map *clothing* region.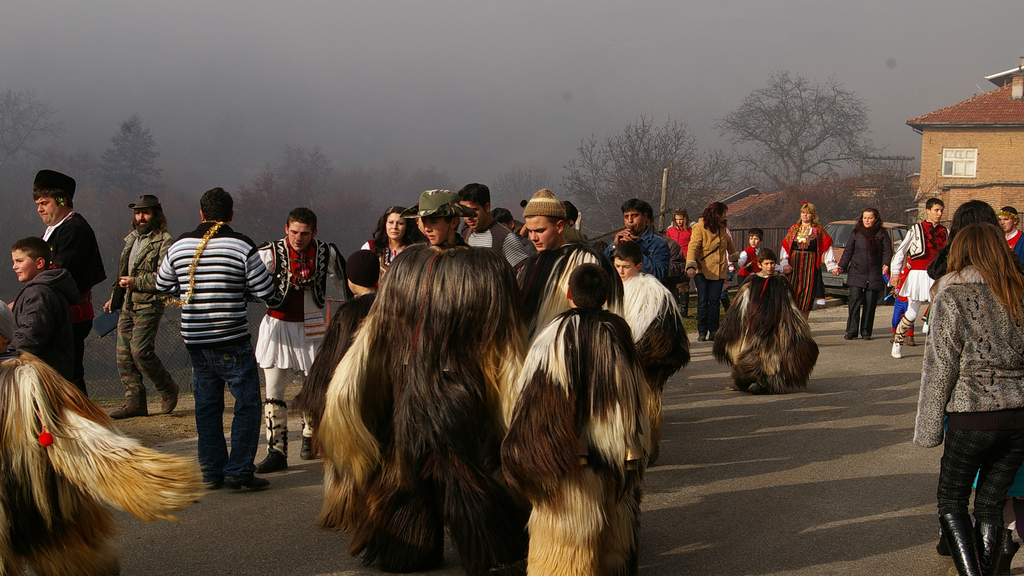
Mapped to bbox=[0, 349, 218, 575].
